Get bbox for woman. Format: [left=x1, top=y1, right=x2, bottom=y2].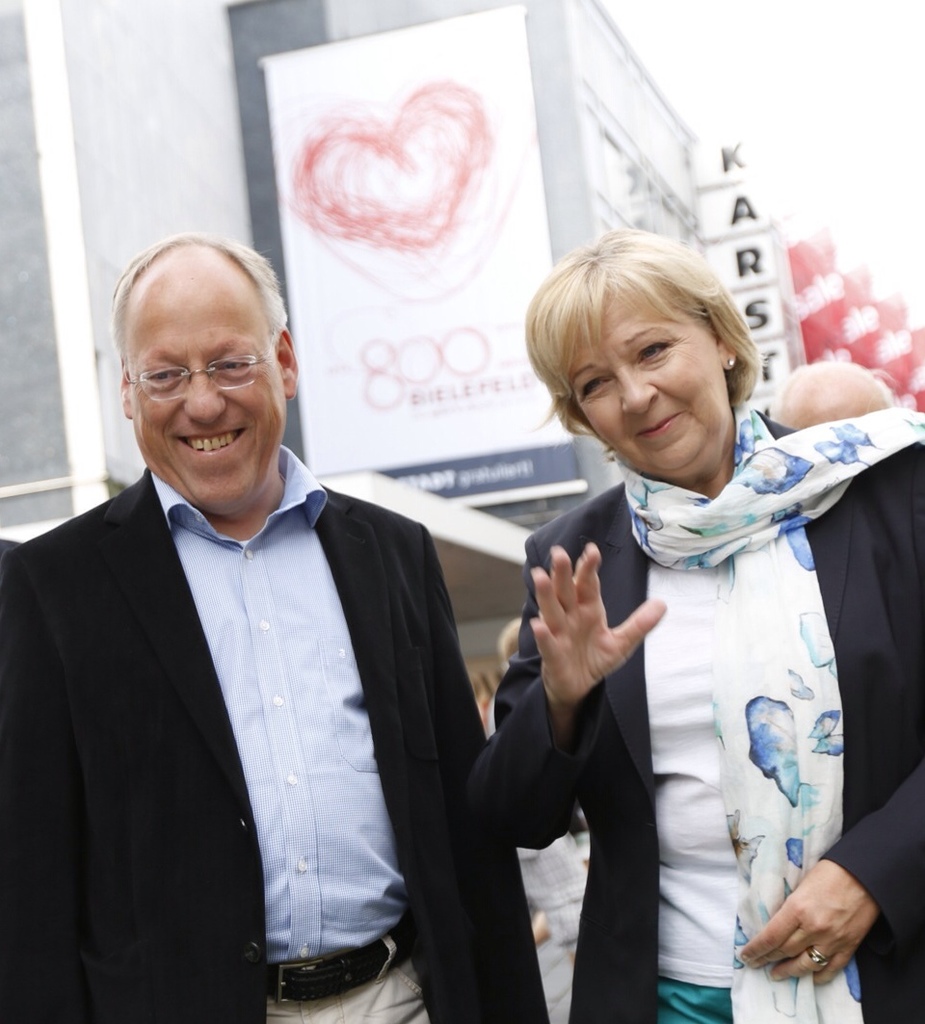
[left=474, top=223, right=924, bottom=1021].
